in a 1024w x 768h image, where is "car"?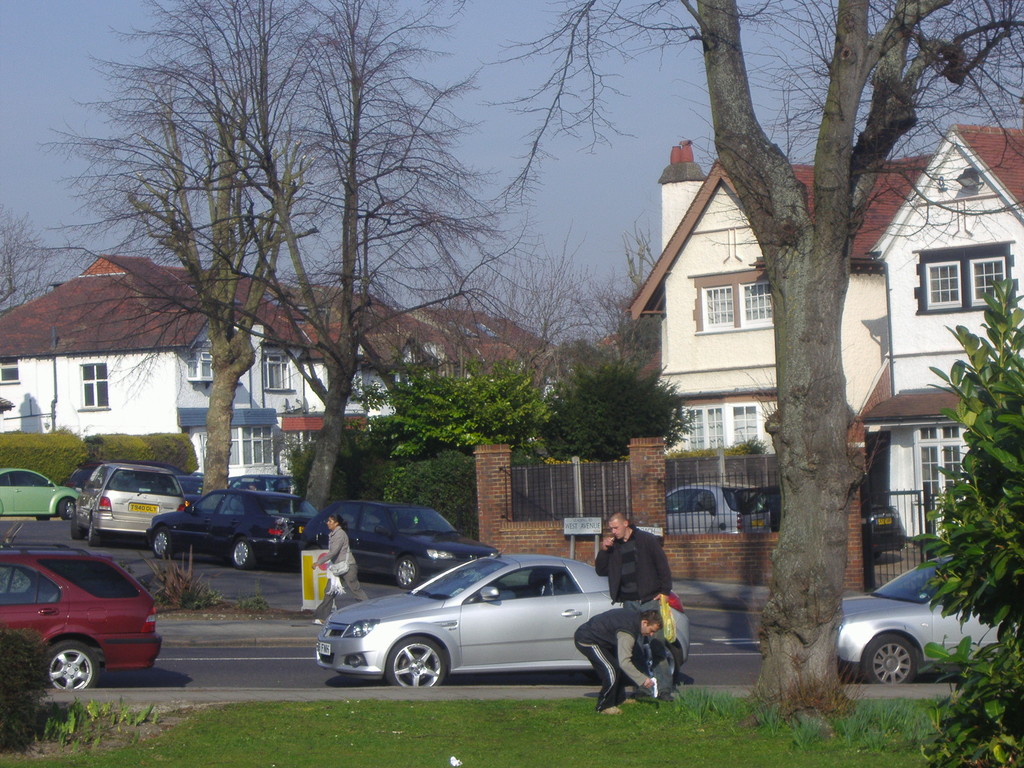
(left=143, top=486, right=318, bottom=565).
